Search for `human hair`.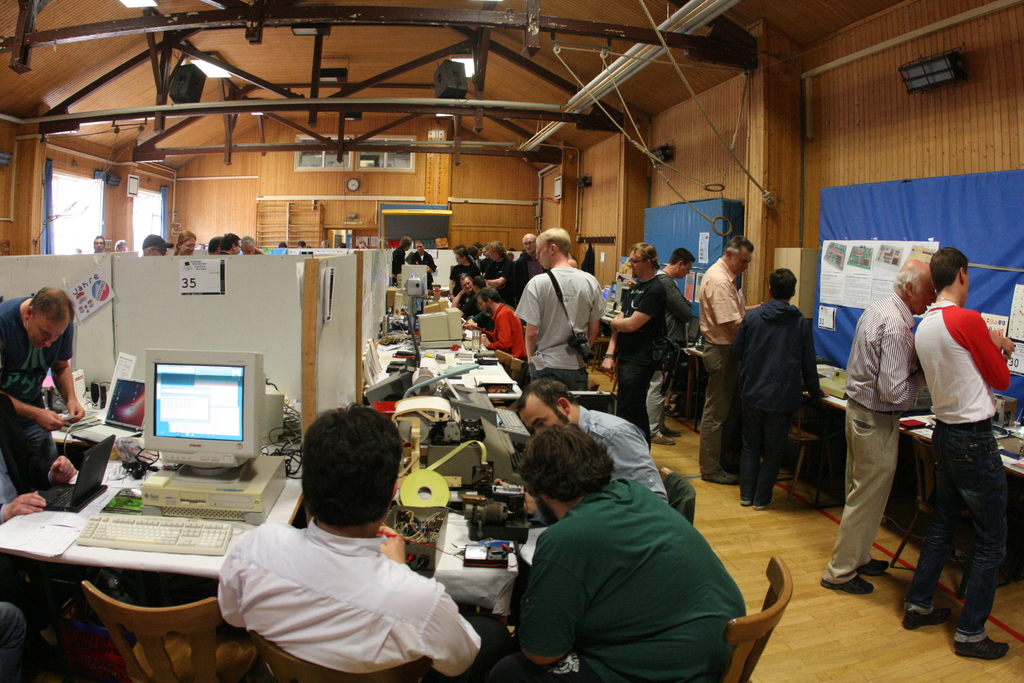
Found at box=[222, 231, 242, 249].
